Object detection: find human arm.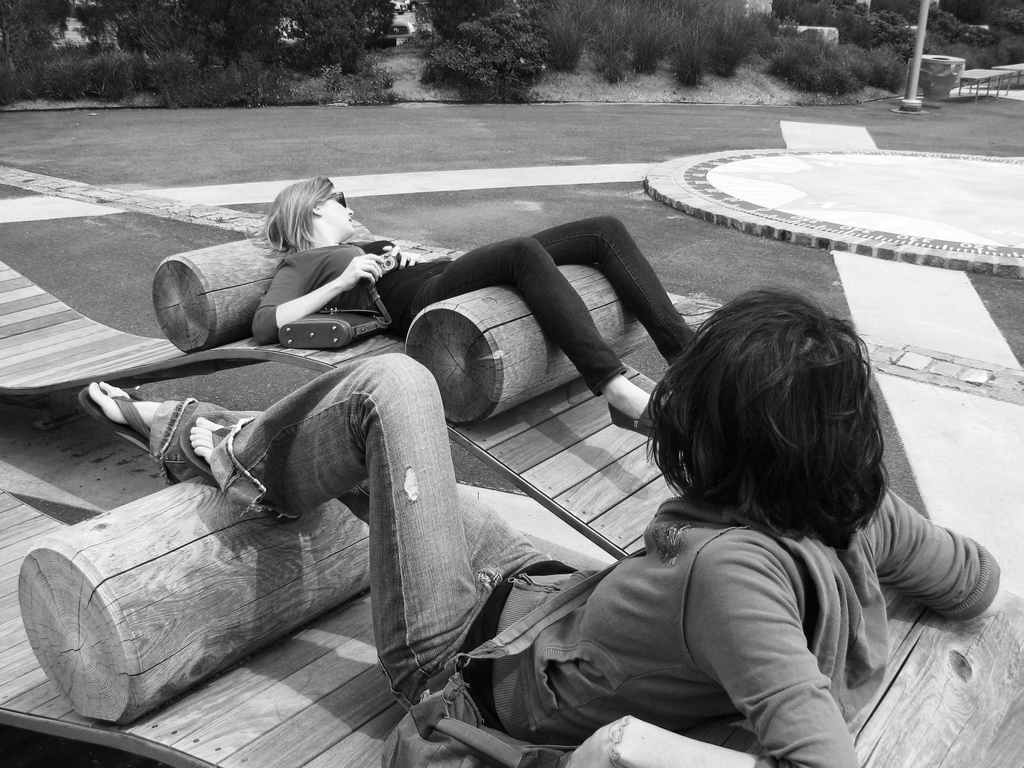
<bbox>559, 532, 863, 767</bbox>.
